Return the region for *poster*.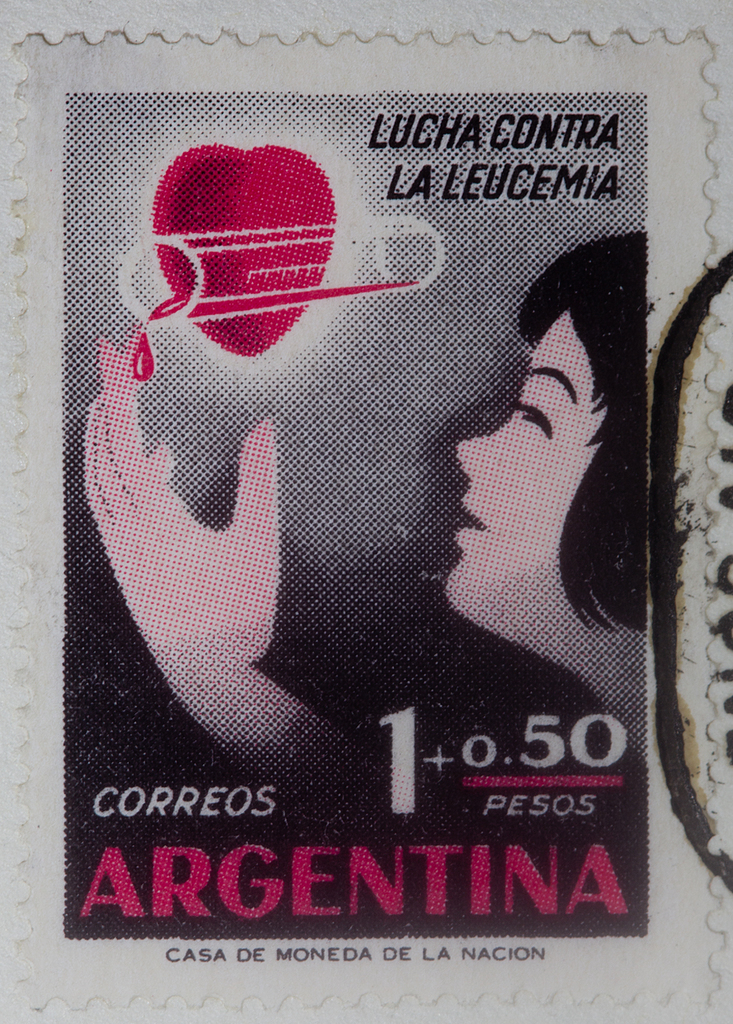
BBox(0, 0, 732, 1023).
